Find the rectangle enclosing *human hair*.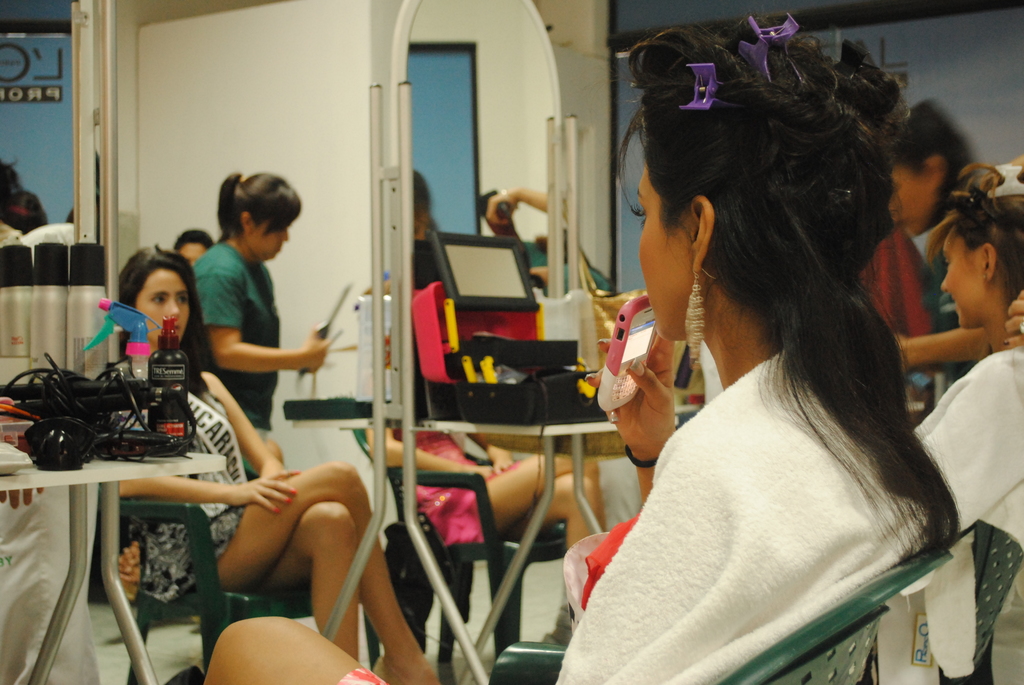
116, 245, 217, 401.
